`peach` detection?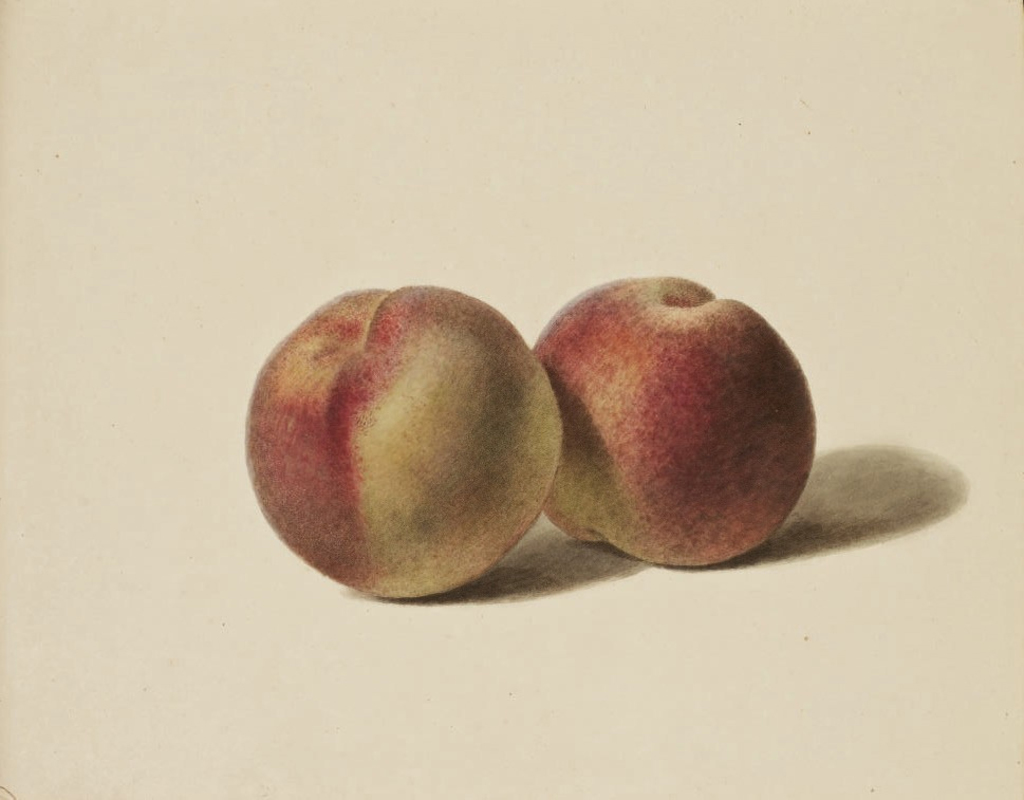
bbox=(244, 281, 566, 601)
